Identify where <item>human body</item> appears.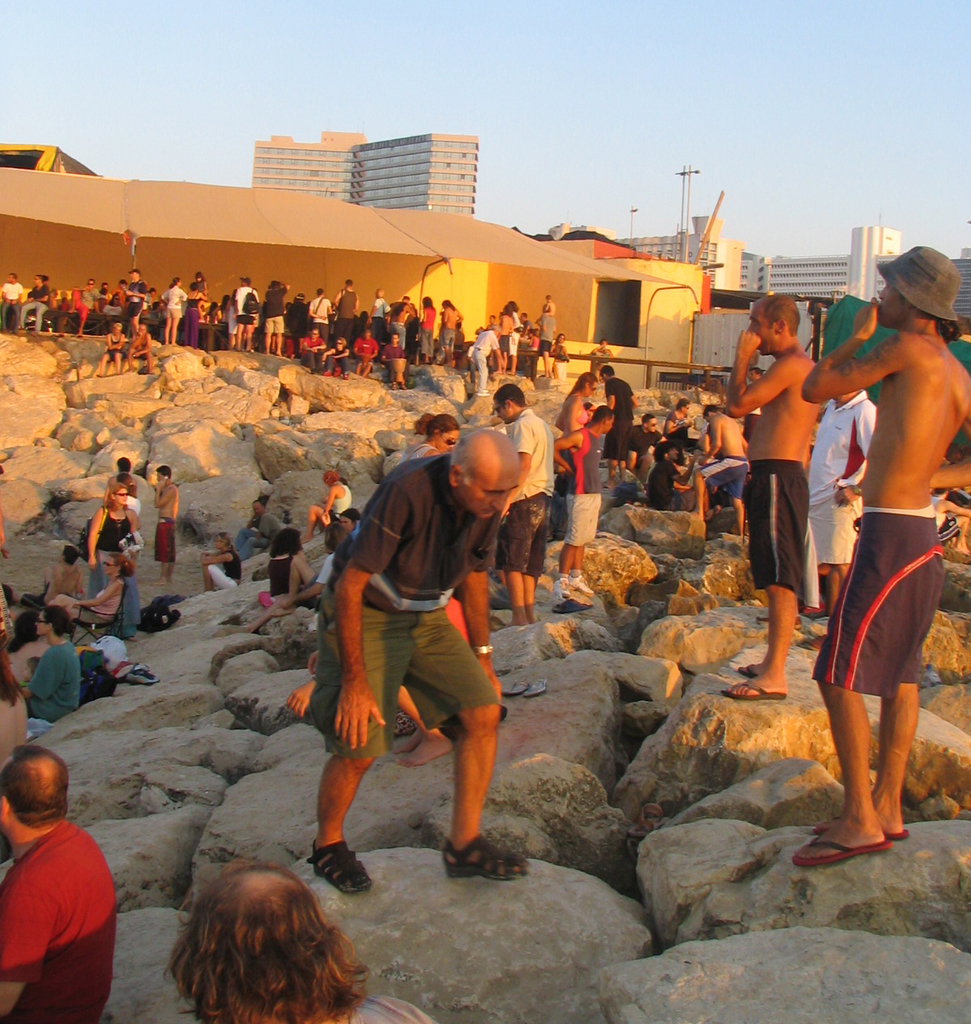
Appears at bbox=(628, 416, 655, 474).
